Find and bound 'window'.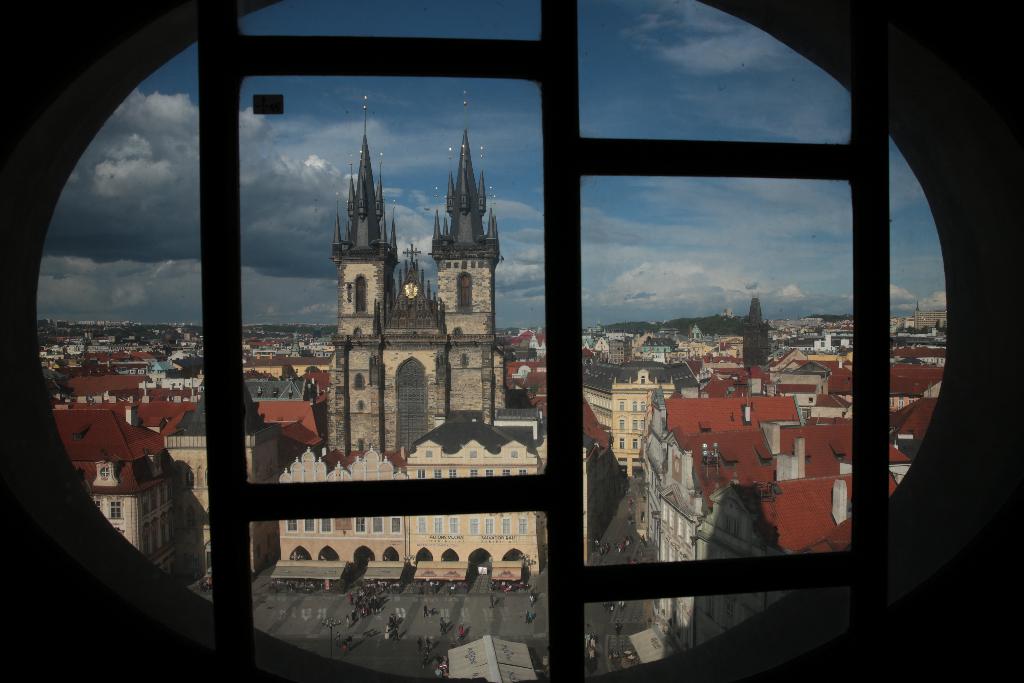
Bound: locate(448, 514, 461, 537).
